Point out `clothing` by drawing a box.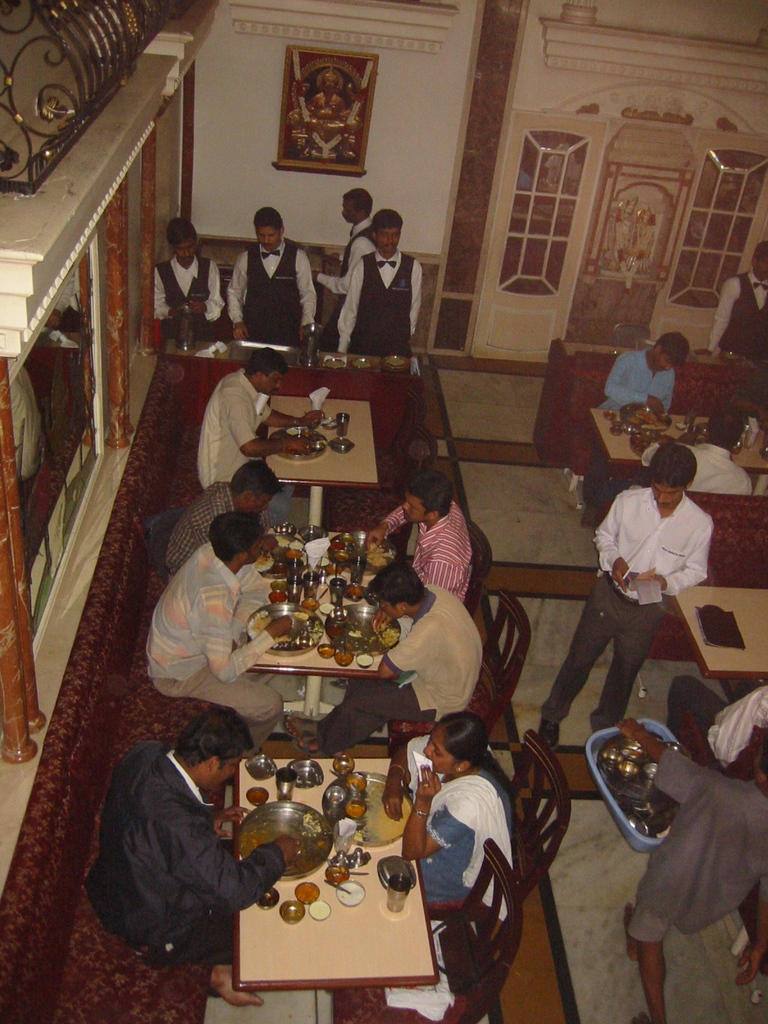
bbox=(83, 730, 284, 977).
